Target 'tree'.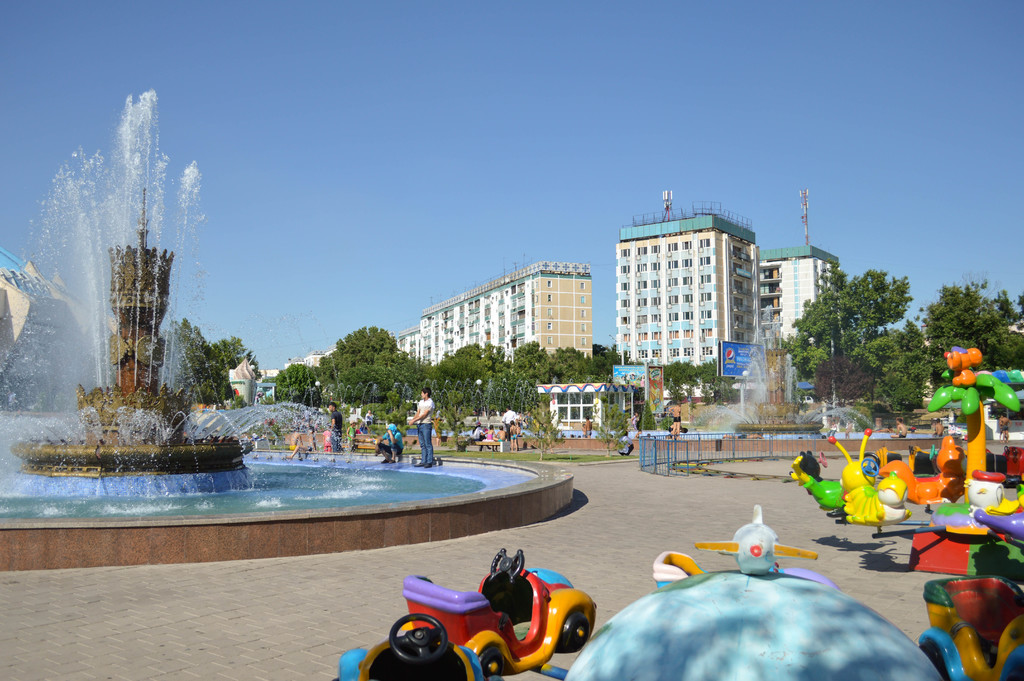
Target region: box=[168, 321, 271, 409].
